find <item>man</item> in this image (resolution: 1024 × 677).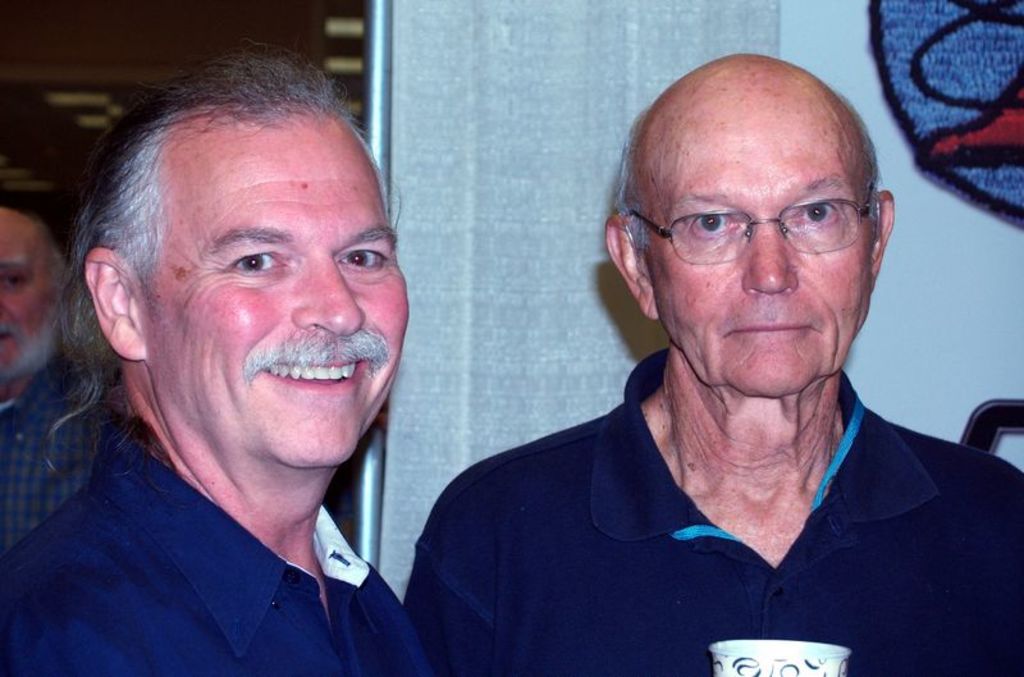
0:186:111:558.
